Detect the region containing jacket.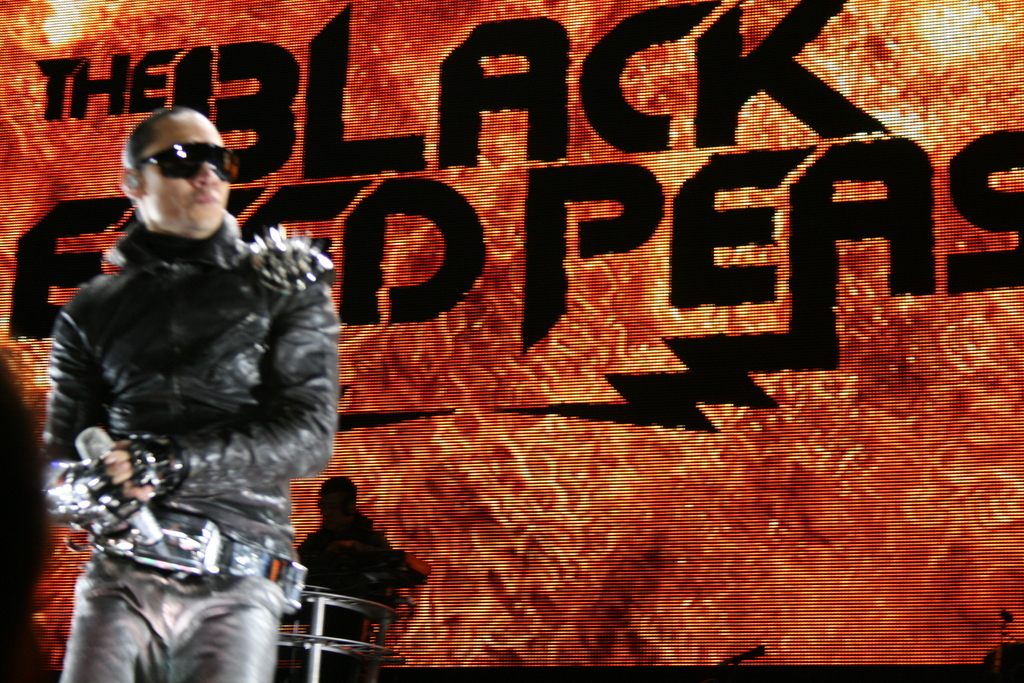
bbox=[52, 218, 345, 561].
